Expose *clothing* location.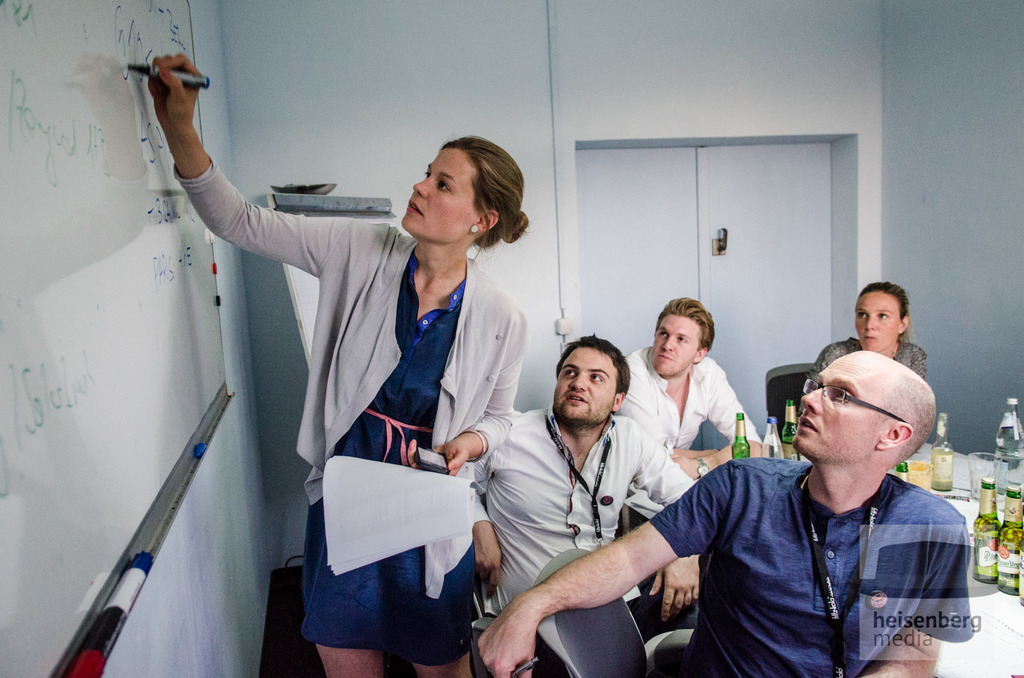
Exposed at x1=806 y1=326 x2=937 y2=395.
